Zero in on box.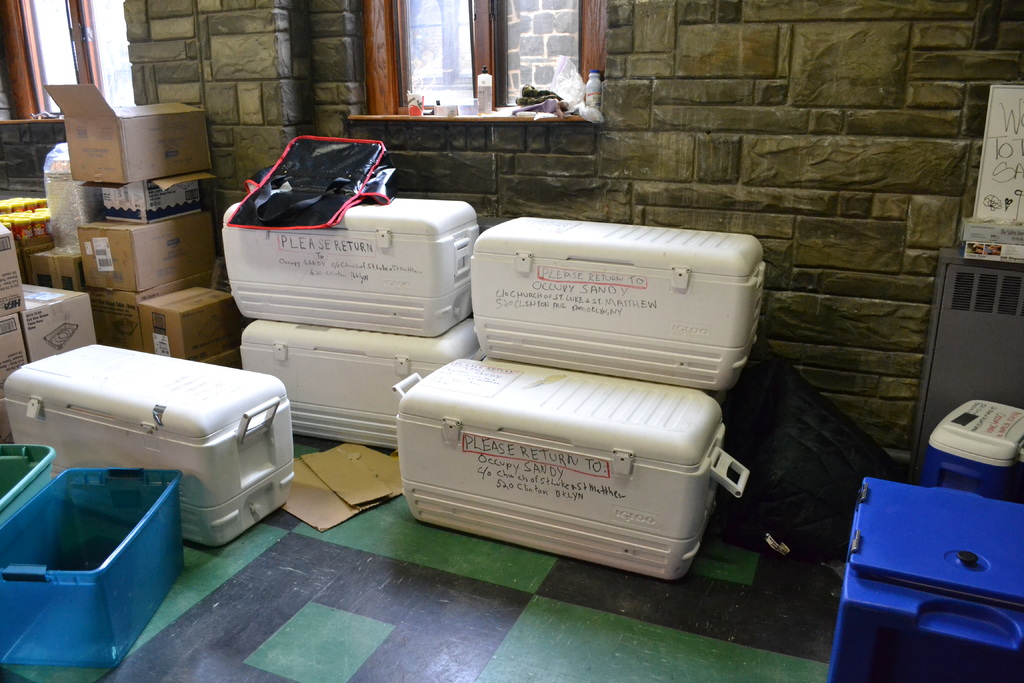
Zeroed in: <bbox>0, 469, 179, 670</bbox>.
